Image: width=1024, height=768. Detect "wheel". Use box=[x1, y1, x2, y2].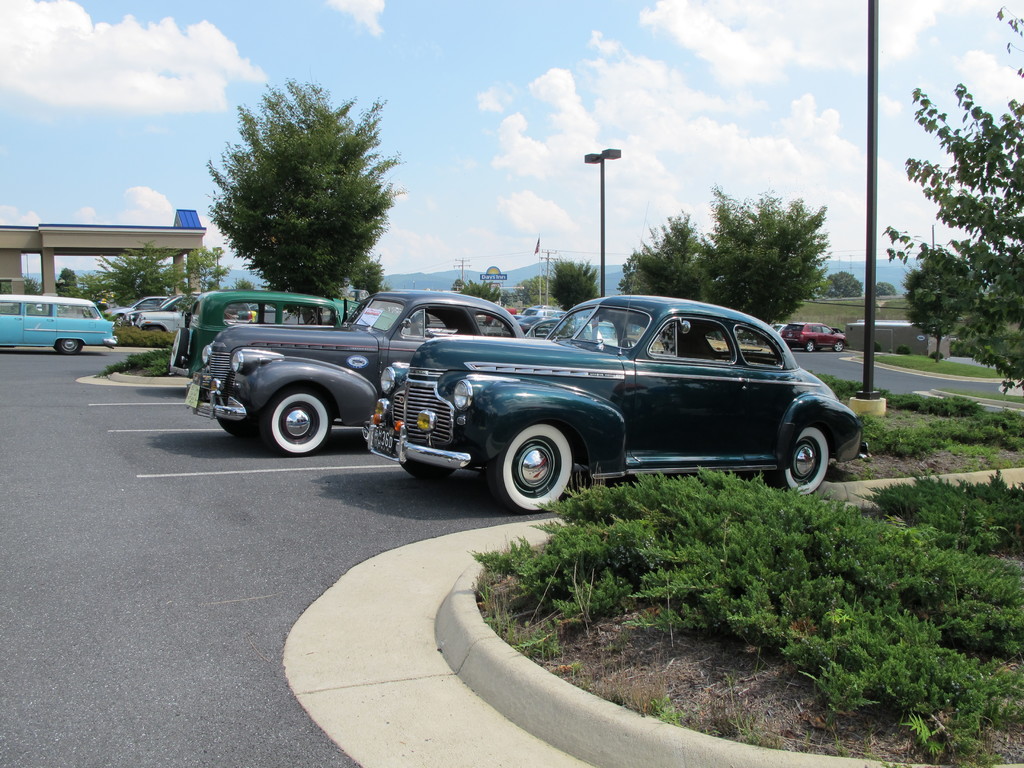
box=[801, 341, 816, 353].
